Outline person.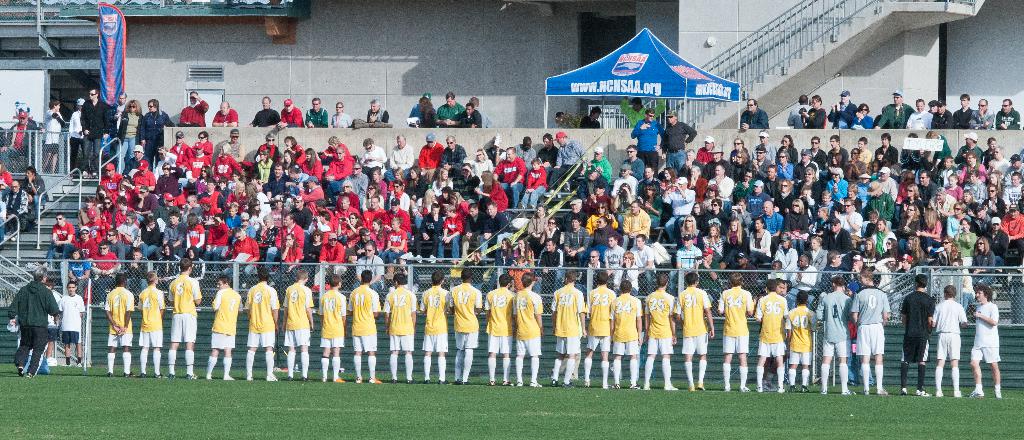
Outline: [537,133,557,174].
